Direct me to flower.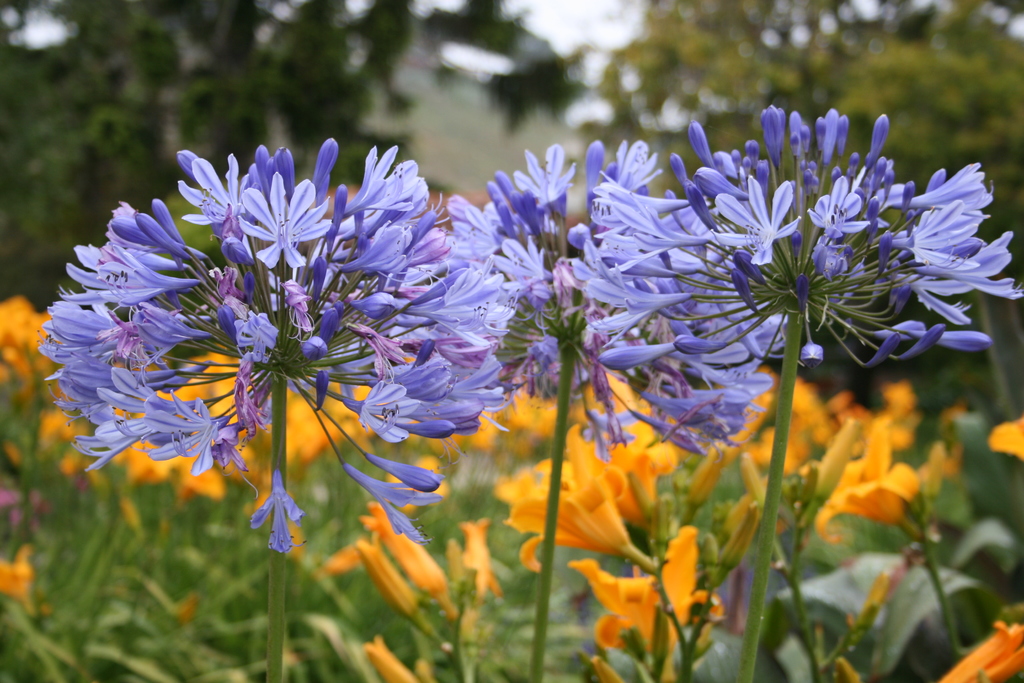
Direction: 561/101/1023/460.
